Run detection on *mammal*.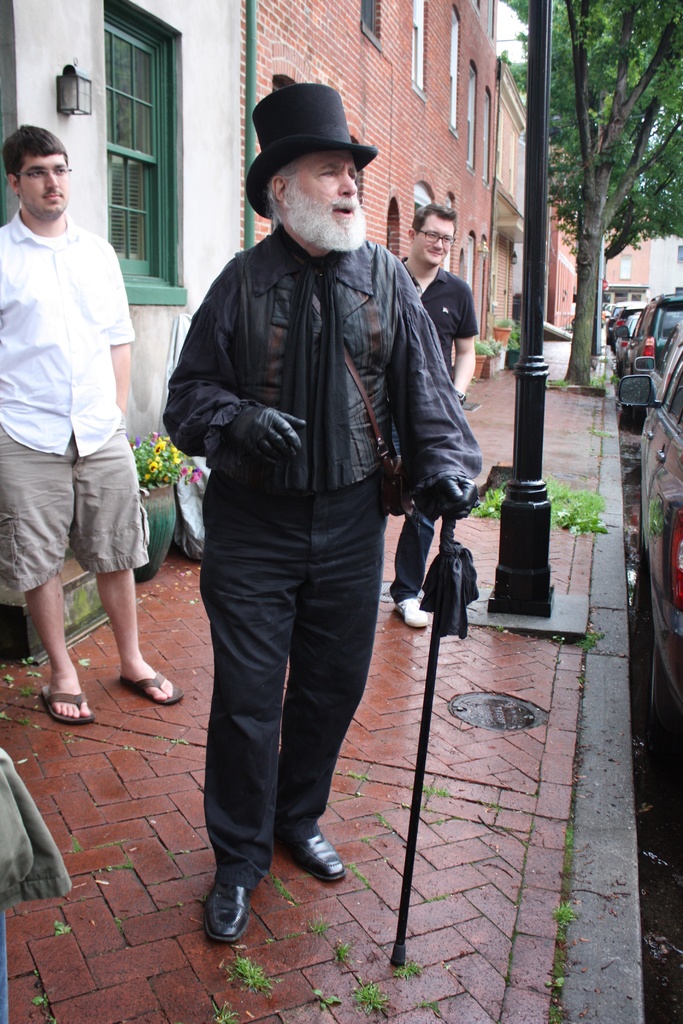
Result: bbox=(0, 739, 67, 1021).
